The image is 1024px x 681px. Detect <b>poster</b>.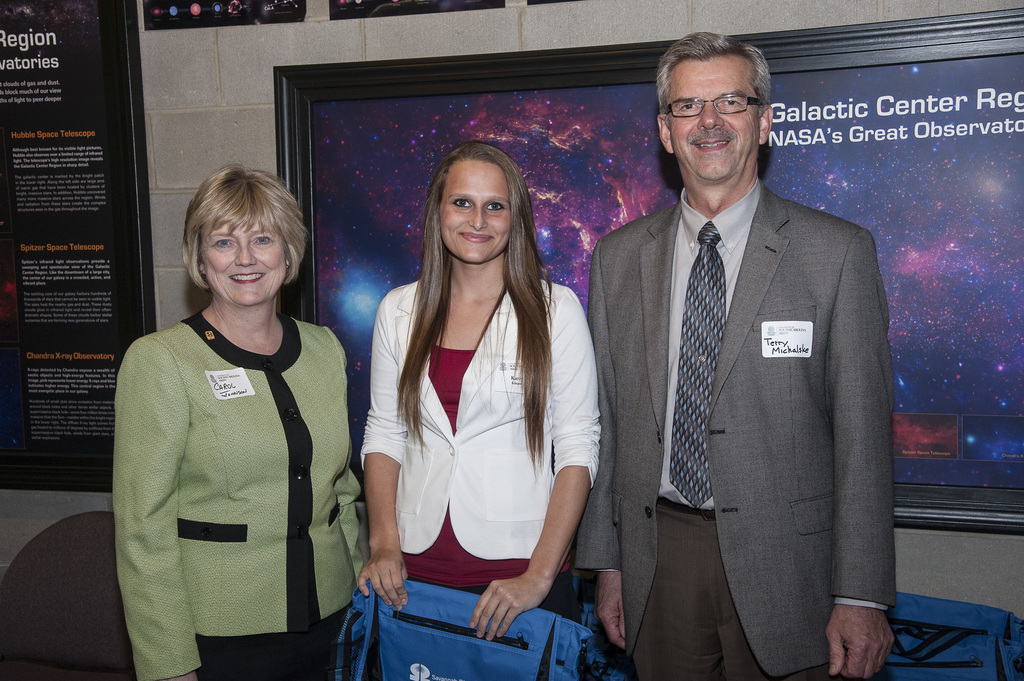
Detection: [317, 51, 1023, 490].
